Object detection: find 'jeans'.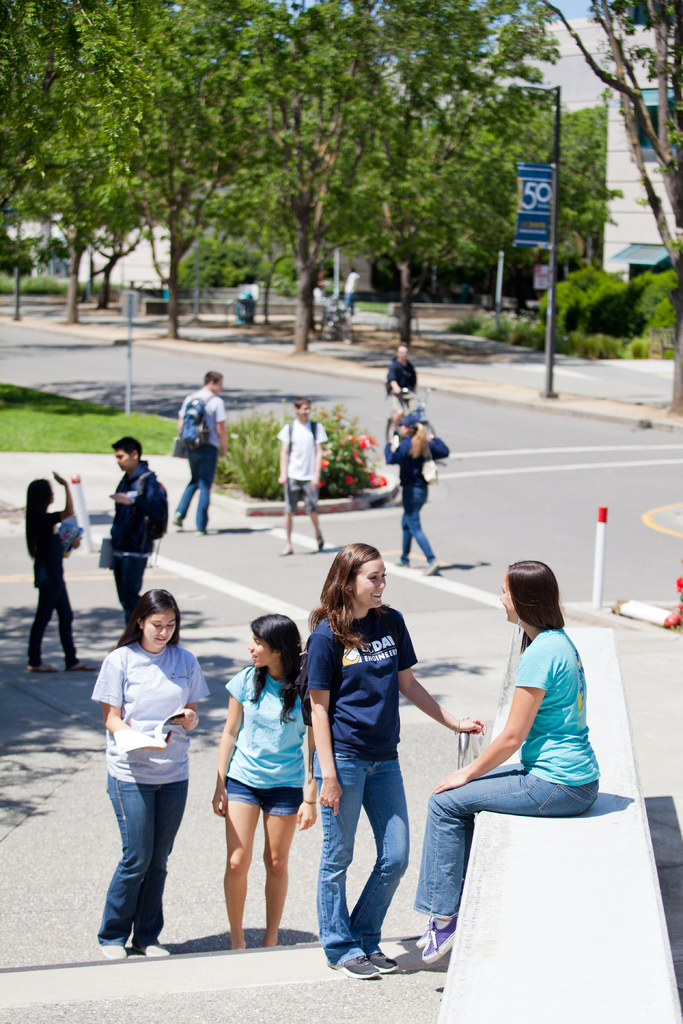
{"x1": 322, "y1": 739, "x2": 419, "y2": 986}.
